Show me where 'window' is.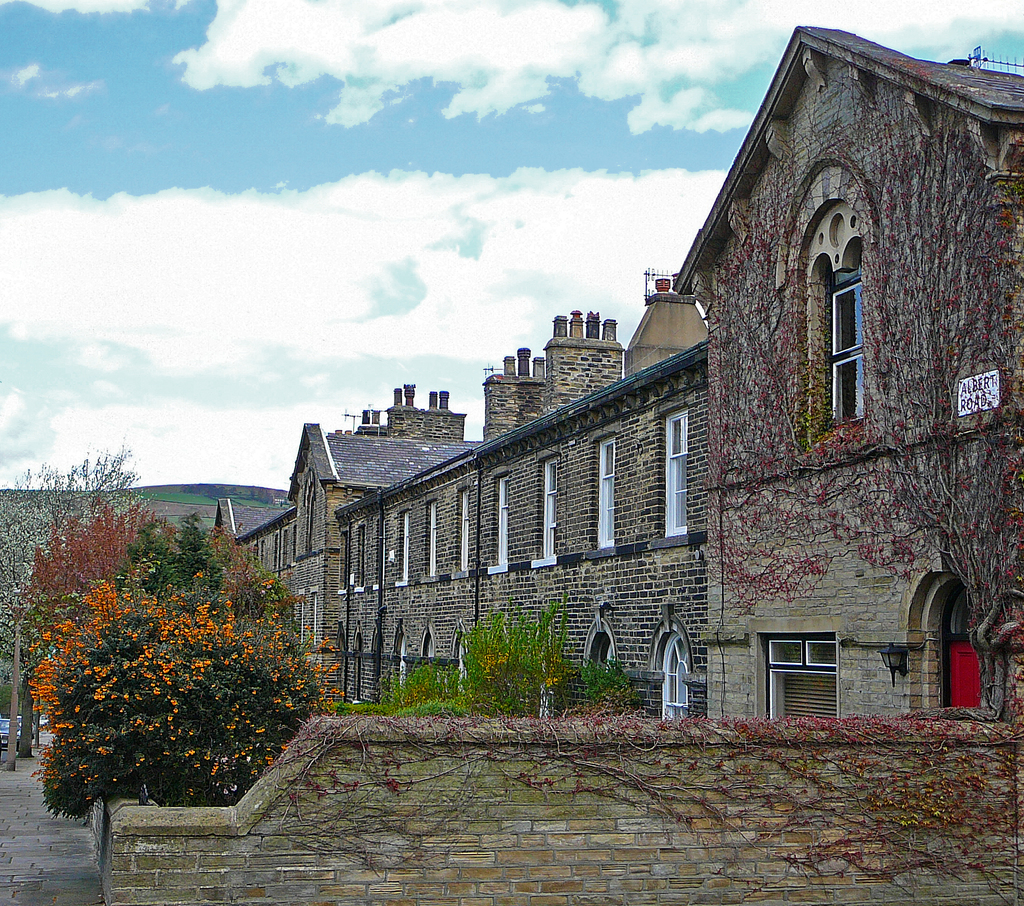
'window' is at box=[446, 481, 477, 580].
